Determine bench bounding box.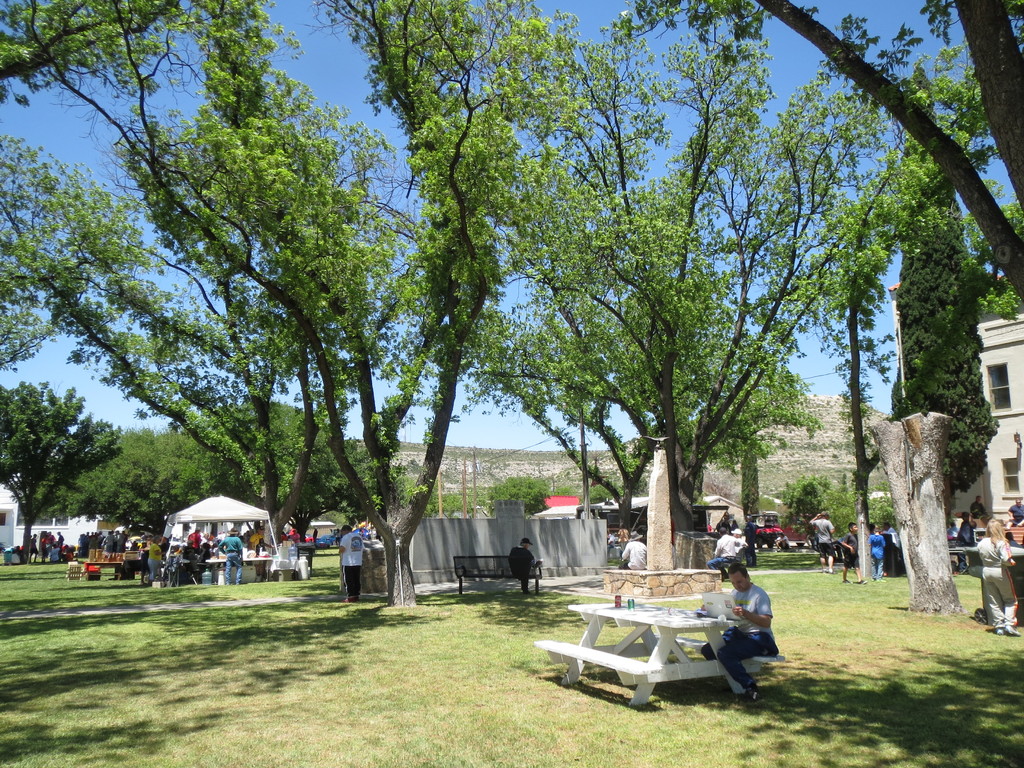
Determined: 717:550:745:577.
